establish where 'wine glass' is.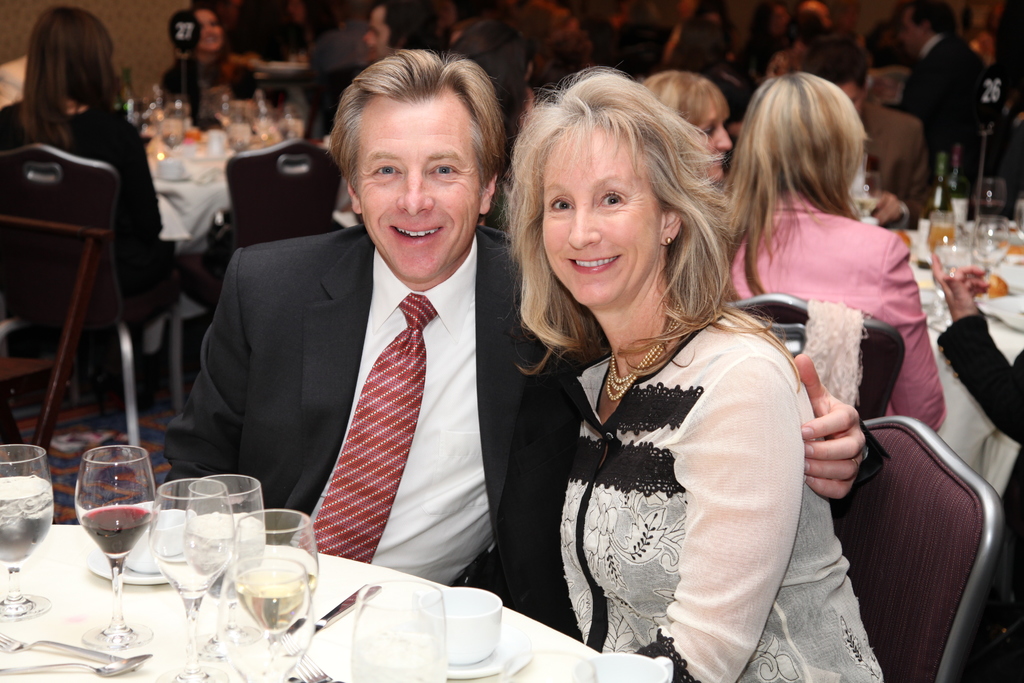
Established at BBox(230, 509, 319, 656).
